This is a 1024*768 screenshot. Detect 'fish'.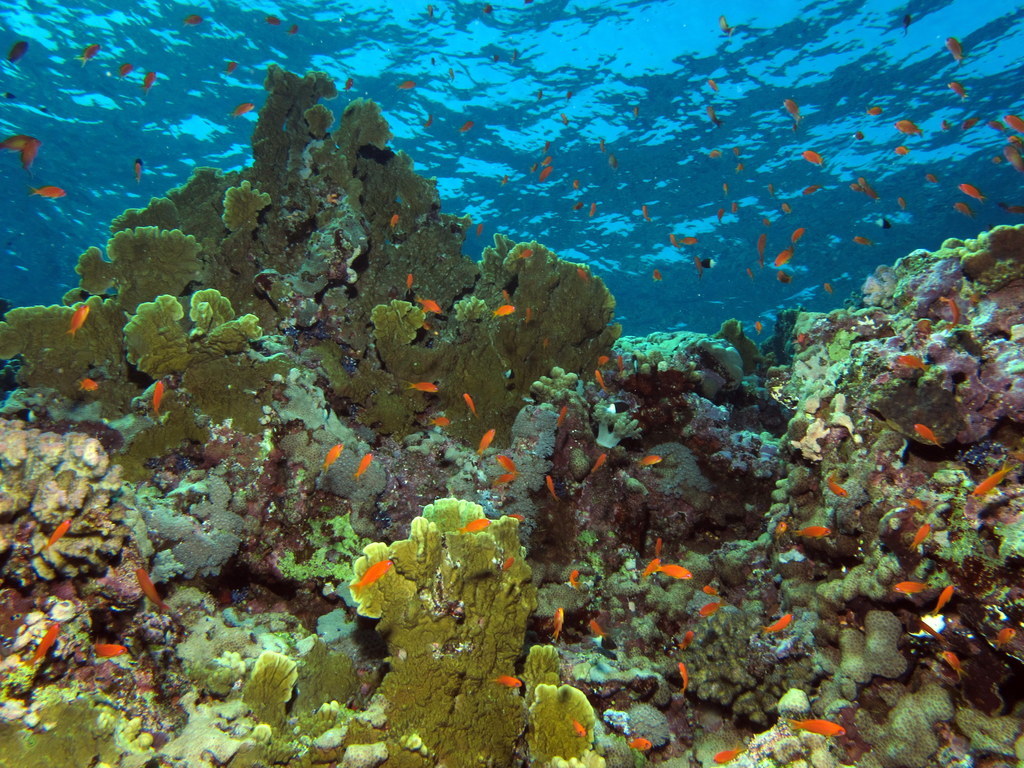
locate(344, 79, 355, 90).
